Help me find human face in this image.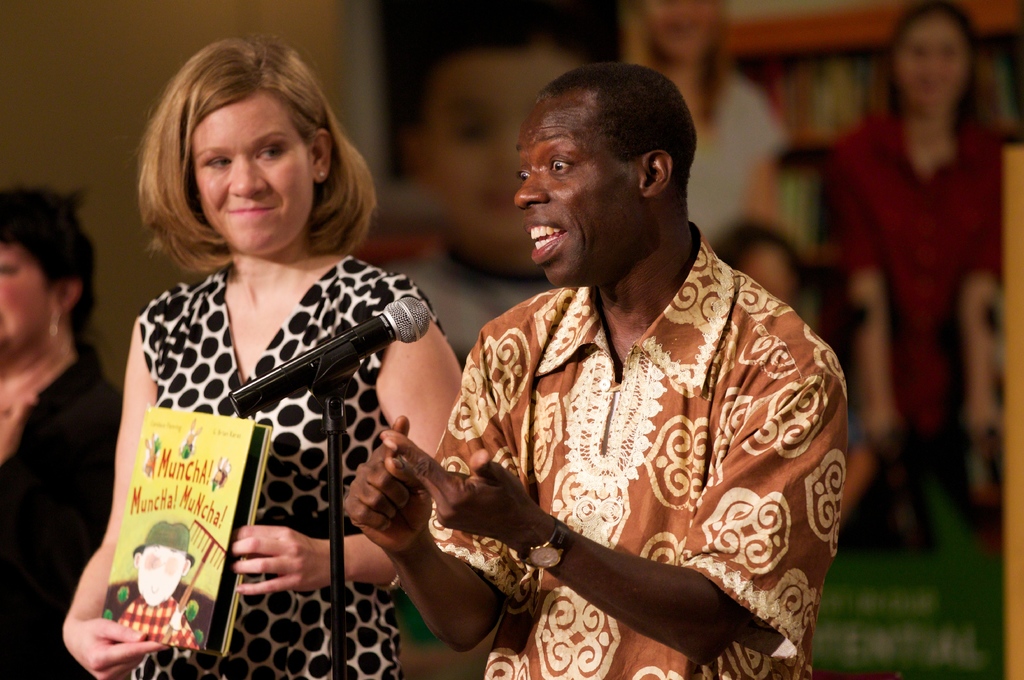
Found it: box(513, 132, 644, 291).
